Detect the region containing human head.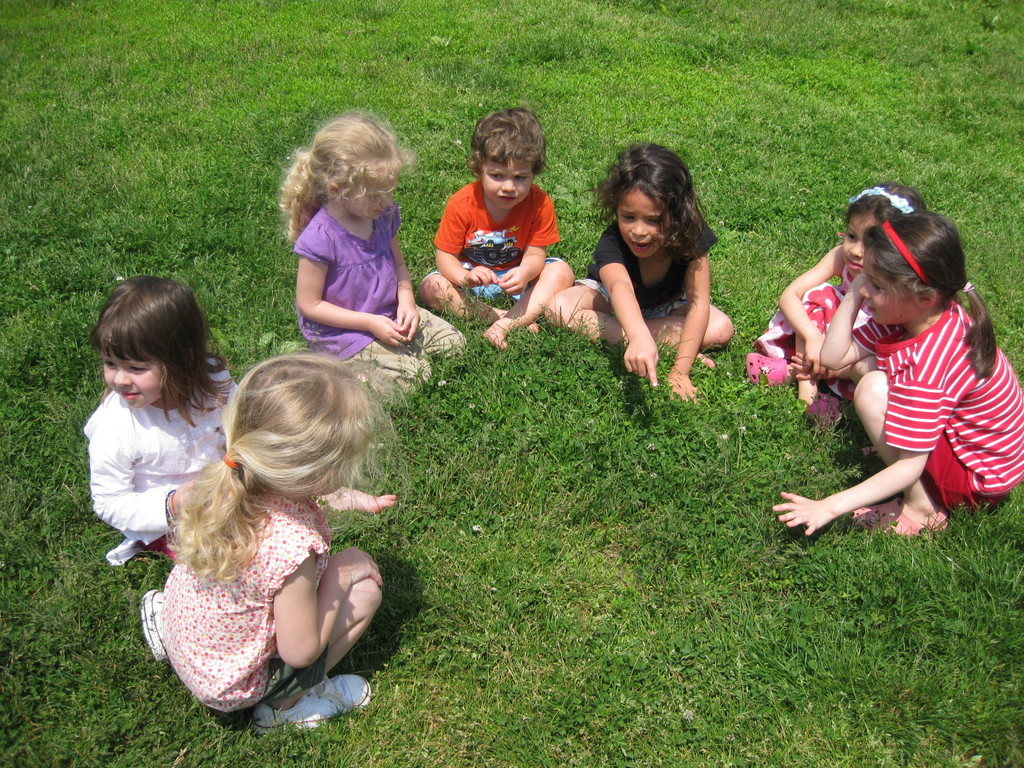
region(95, 276, 205, 410).
